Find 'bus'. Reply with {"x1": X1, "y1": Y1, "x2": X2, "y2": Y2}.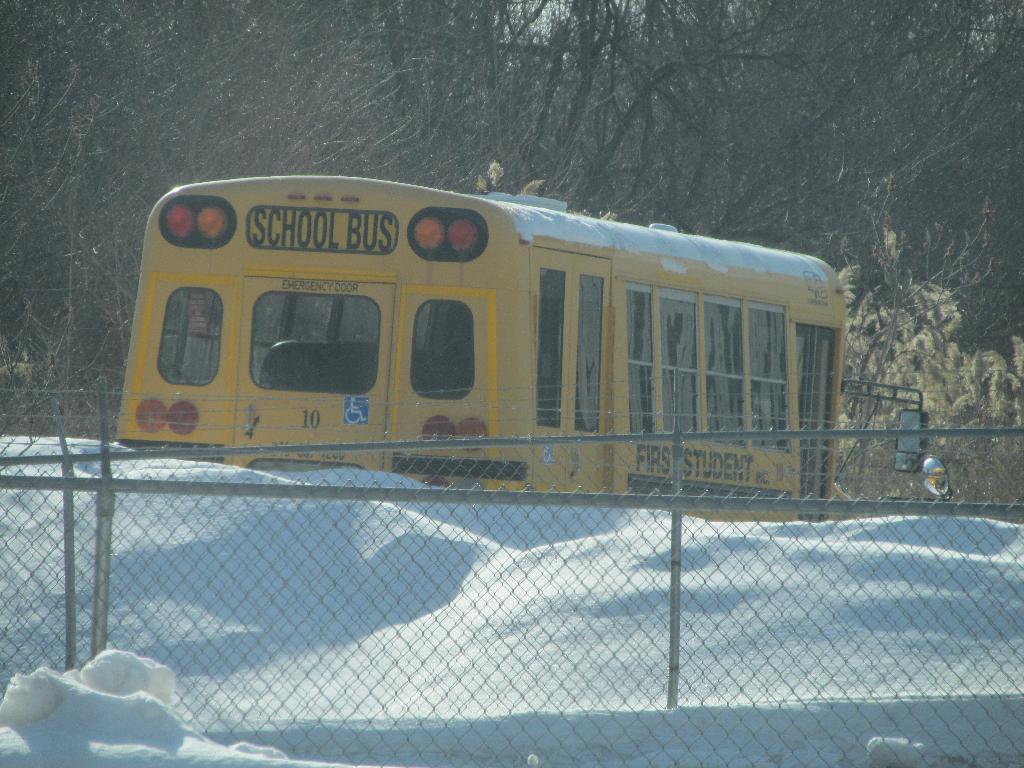
{"x1": 115, "y1": 172, "x2": 955, "y2": 524}.
